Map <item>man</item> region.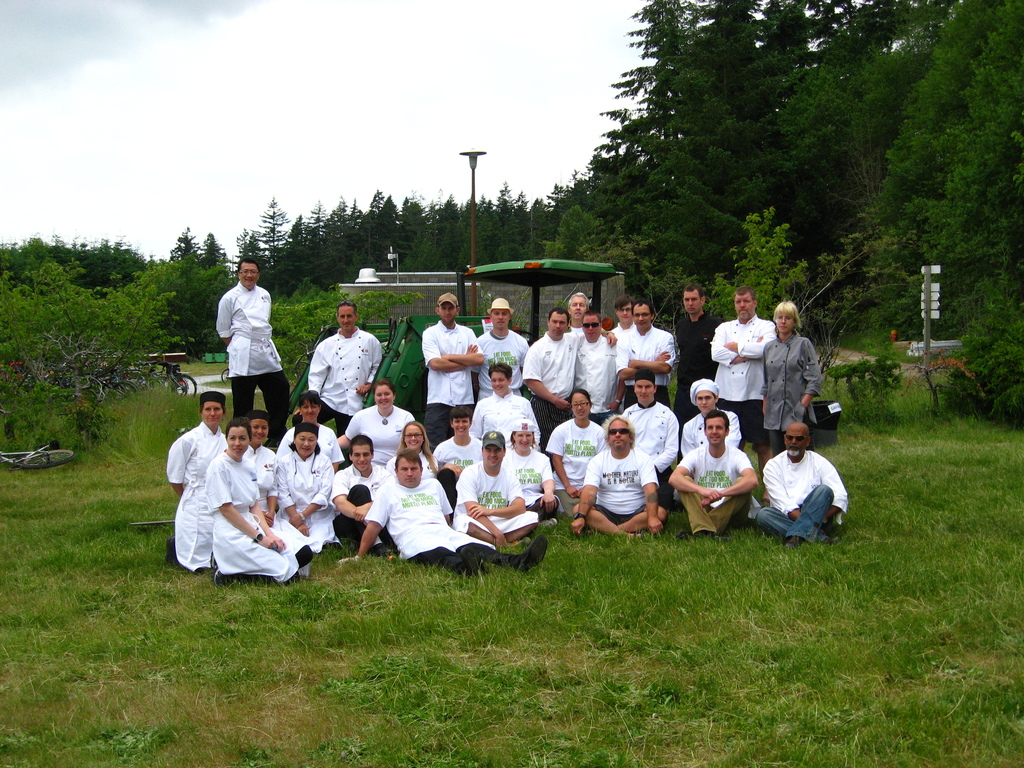
Mapped to 572, 310, 616, 415.
